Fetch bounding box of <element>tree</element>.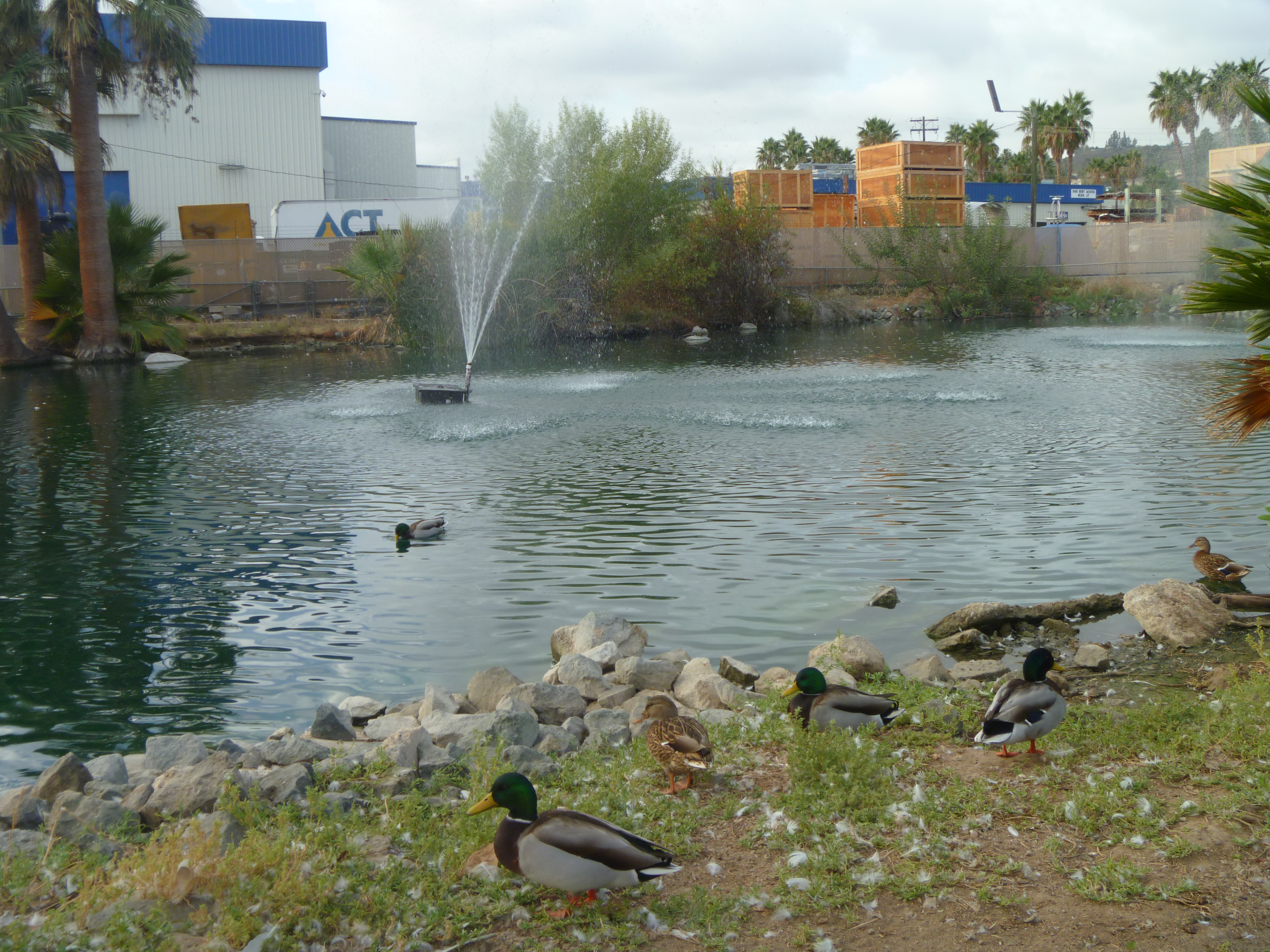
Bbox: crop(284, 35, 293, 53).
